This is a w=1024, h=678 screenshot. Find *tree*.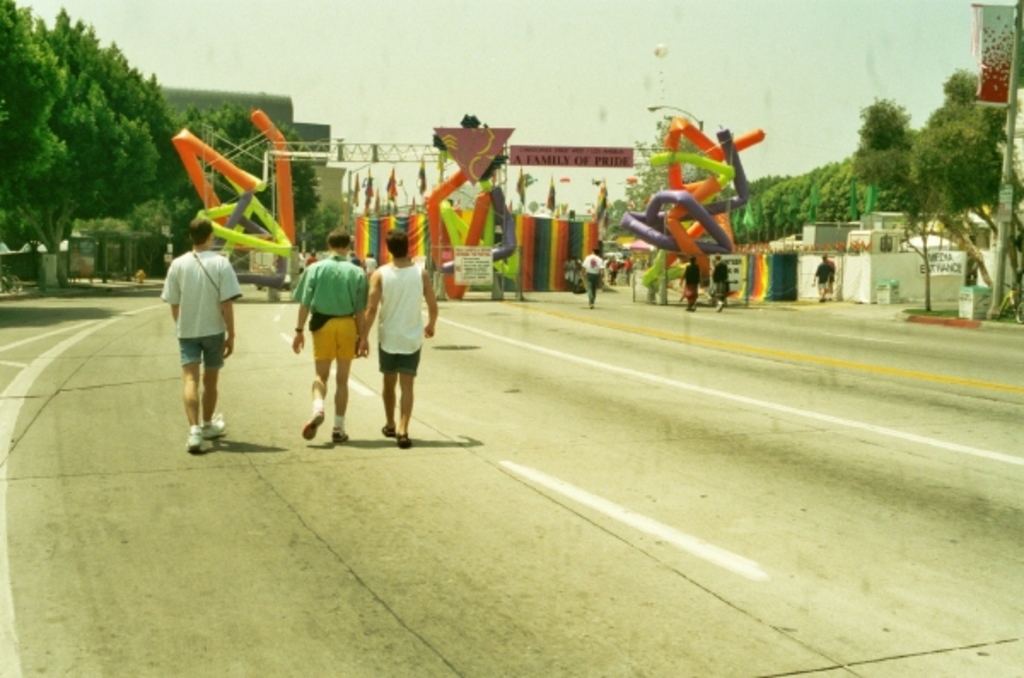
Bounding box: (x1=889, y1=60, x2=1007, y2=309).
